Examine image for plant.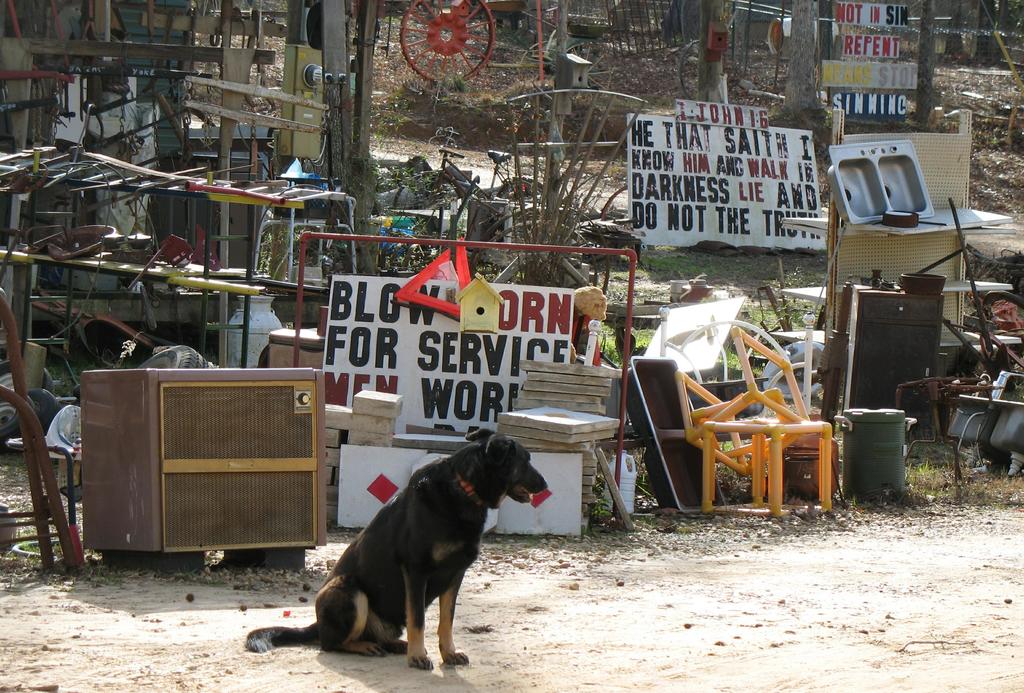
Examination result: box=[345, 155, 454, 236].
